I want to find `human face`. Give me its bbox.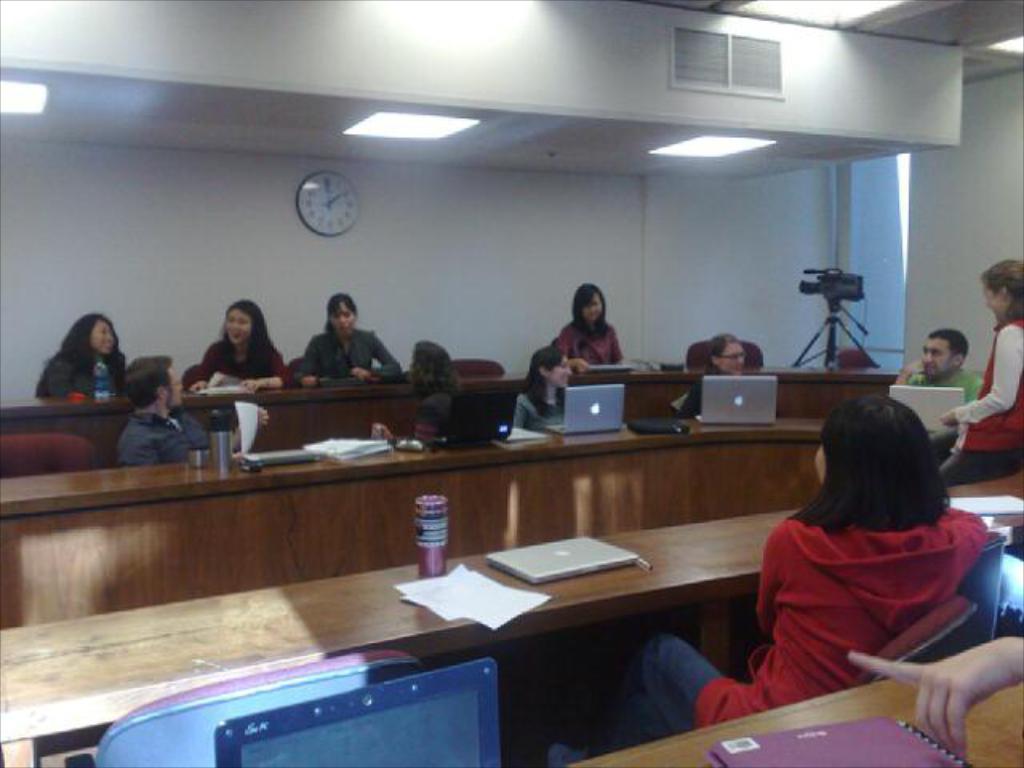
x1=922 y1=338 x2=952 y2=376.
